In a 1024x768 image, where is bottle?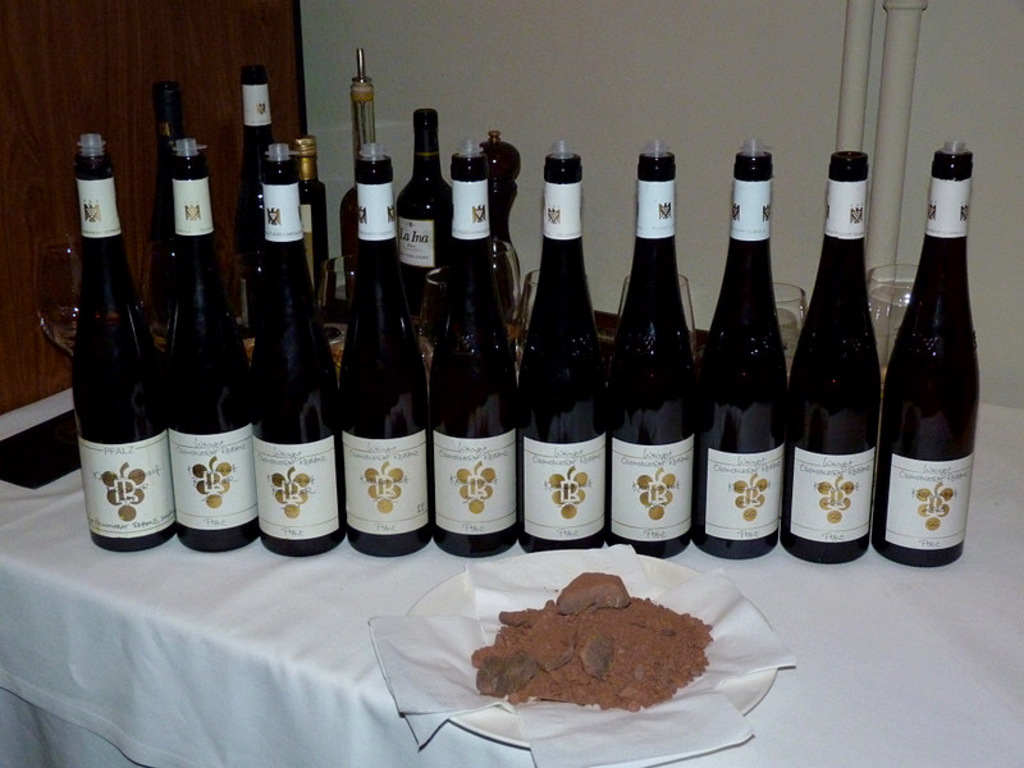
151, 197, 264, 553.
